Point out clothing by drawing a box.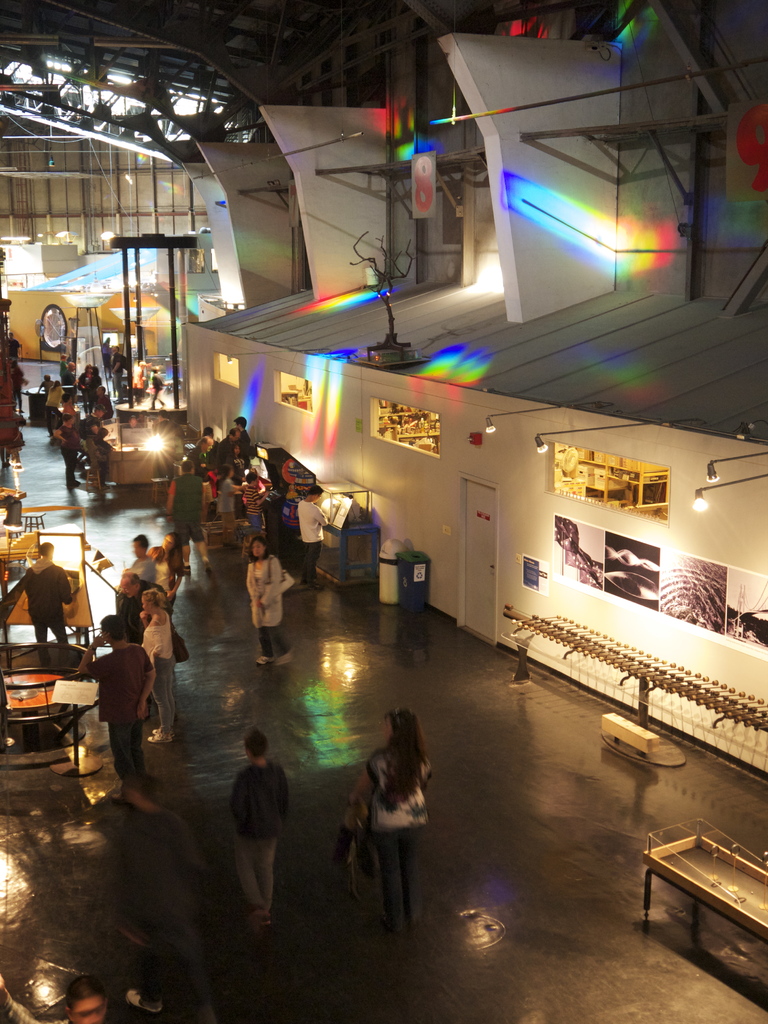
248 553 285 650.
